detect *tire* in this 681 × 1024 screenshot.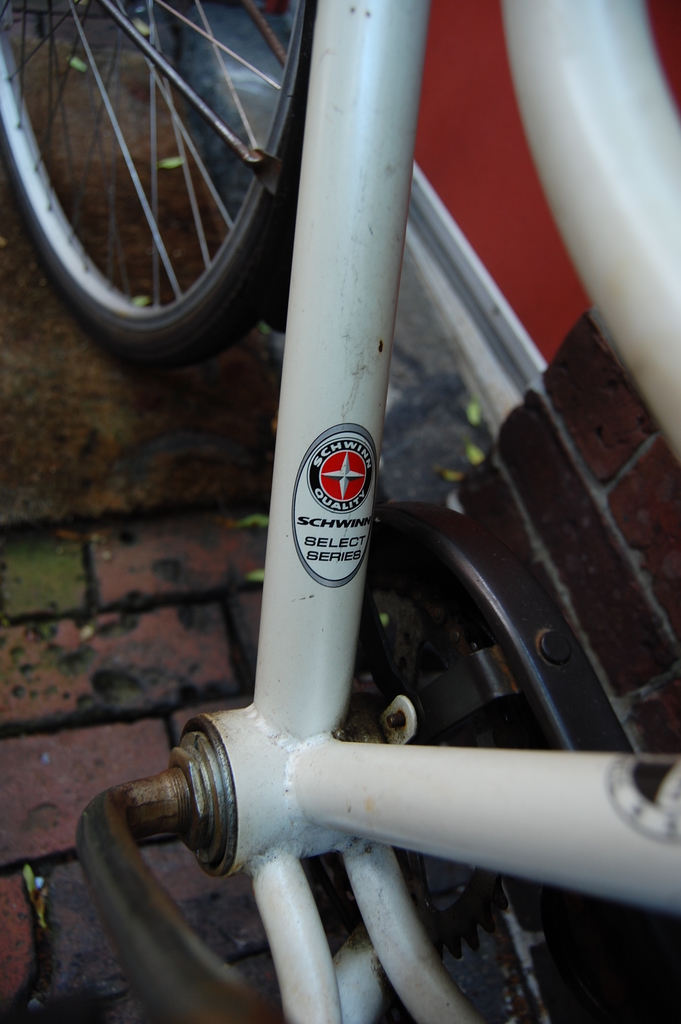
Detection: {"left": 22, "top": 1, "right": 276, "bottom": 365}.
